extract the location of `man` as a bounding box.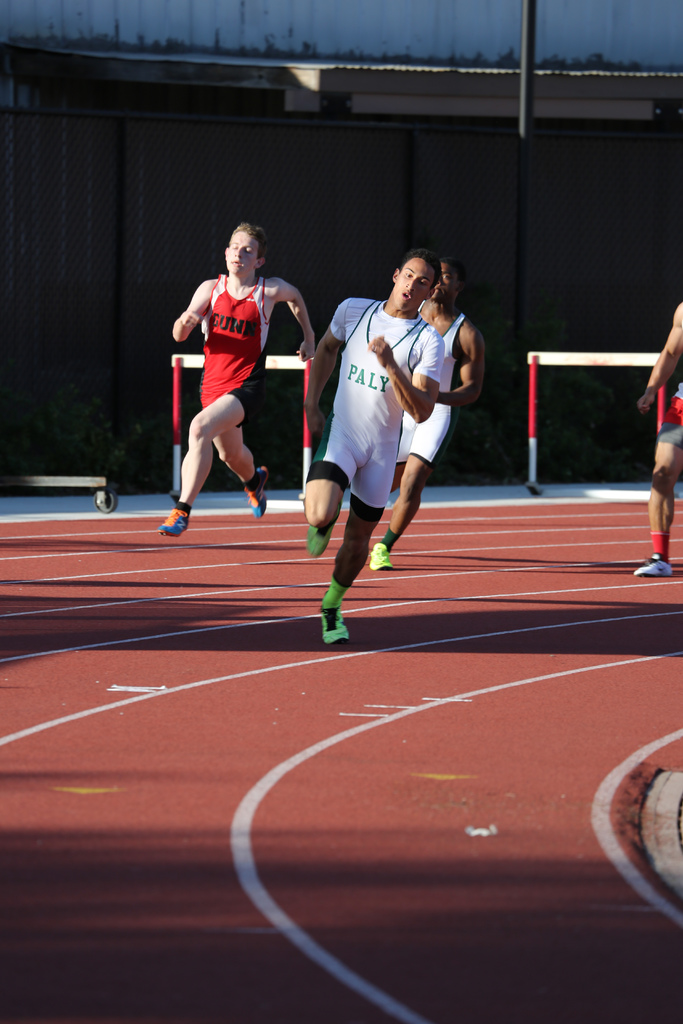
bbox(167, 229, 297, 531).
